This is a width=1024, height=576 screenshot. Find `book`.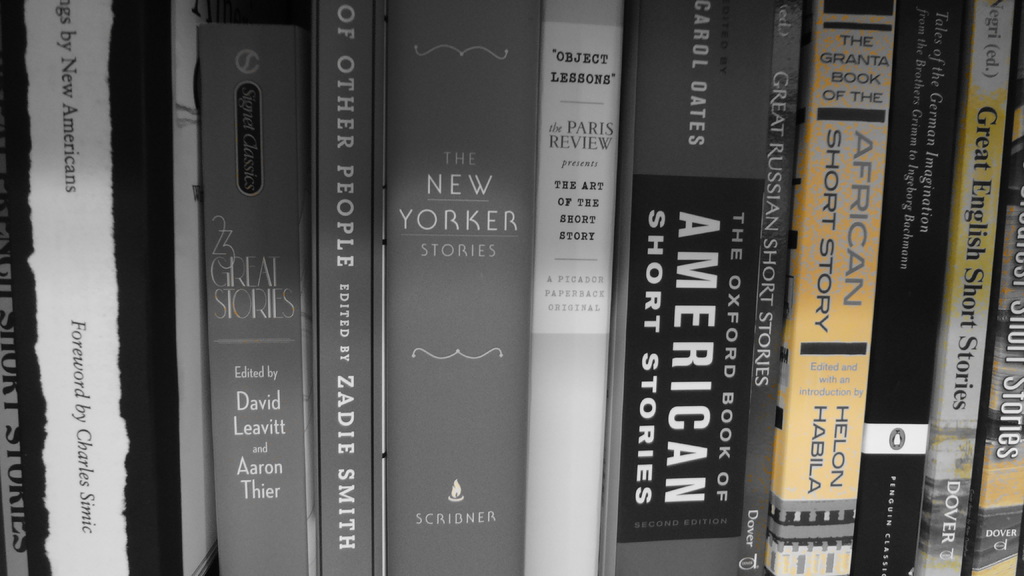
Bounding box: box(521, 0, 623, 575).
